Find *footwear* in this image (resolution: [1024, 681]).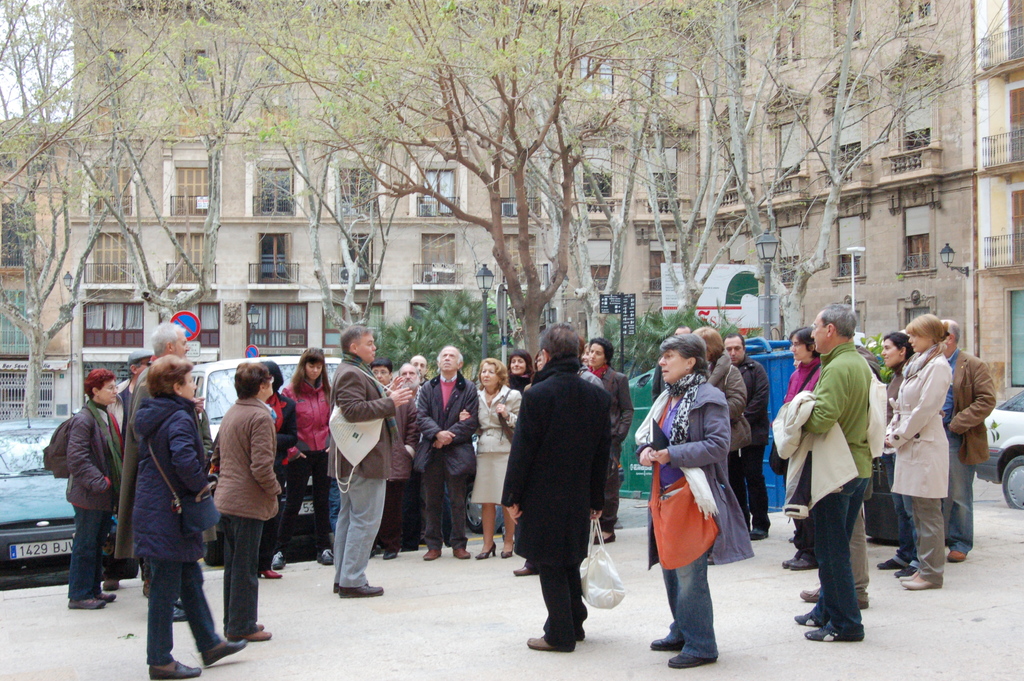
Rect(71, 600, 113, 609).
